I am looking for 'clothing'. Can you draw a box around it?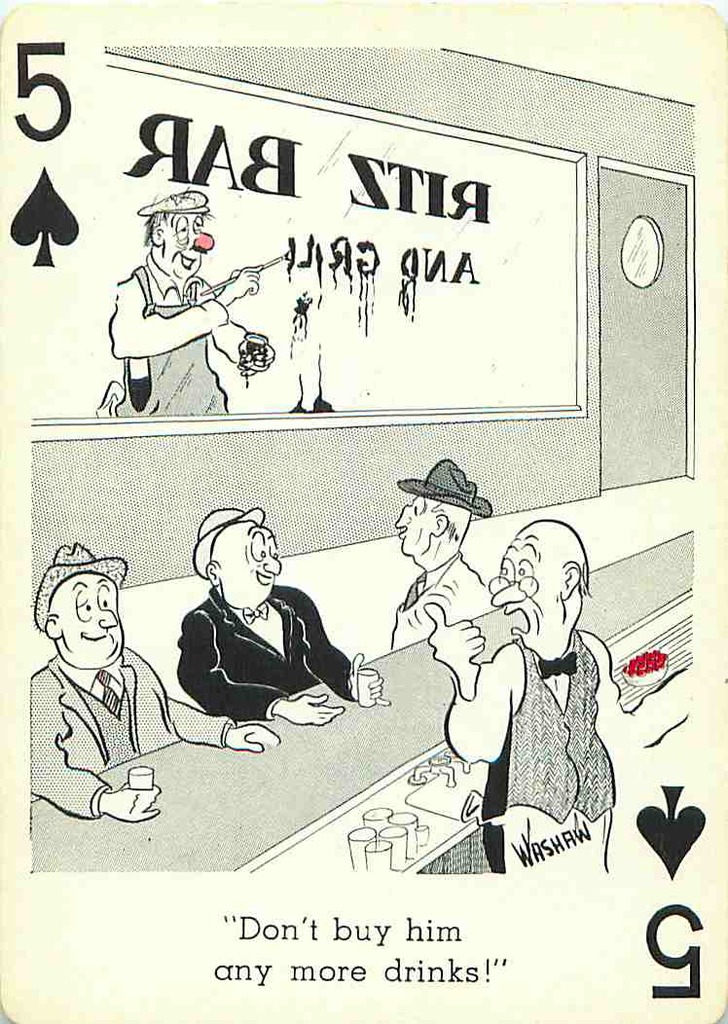
Sure, the bounding box is 31:652:169:782.
